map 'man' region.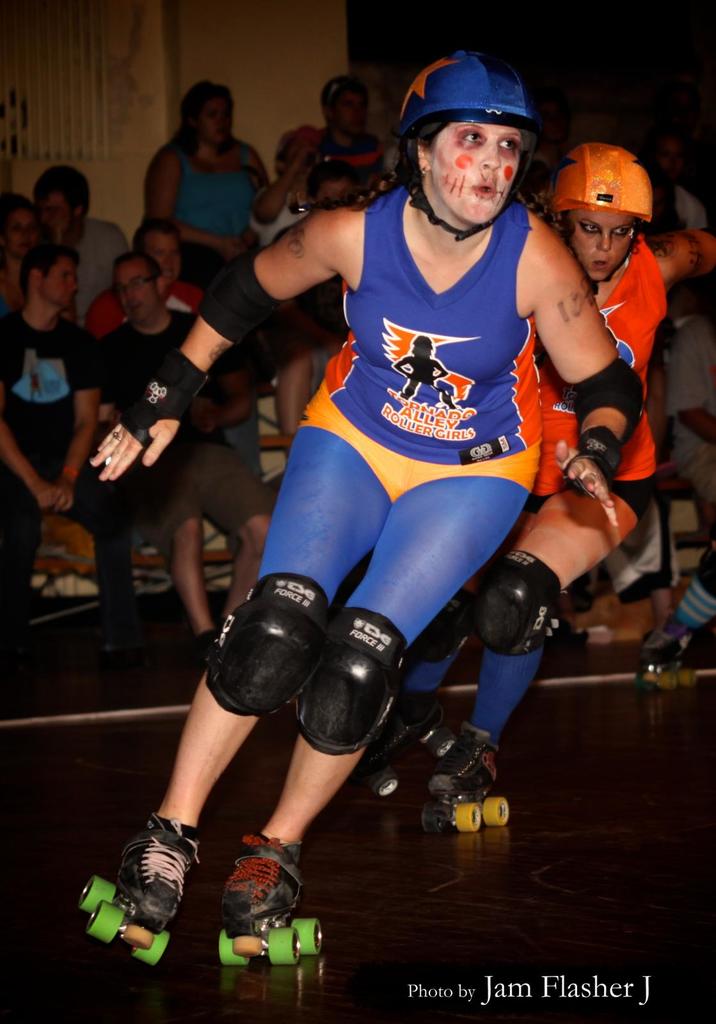
Mapped to (x1=0, y1=242, x2=100, y2=597).
